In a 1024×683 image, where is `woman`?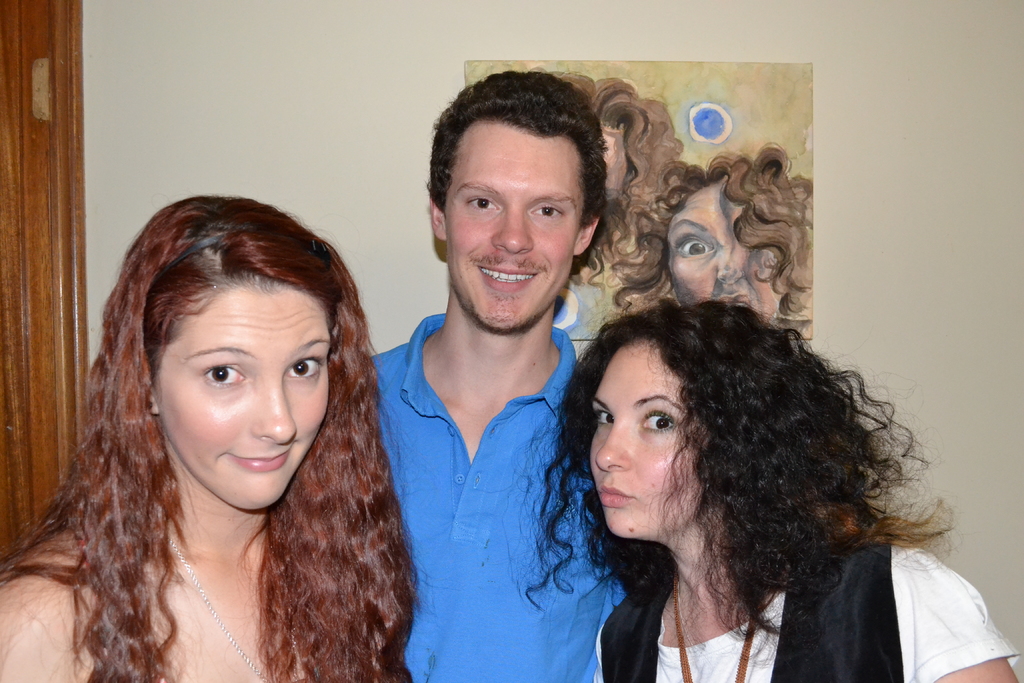
<bbox>6, 181, 430, 682</bbox>.
